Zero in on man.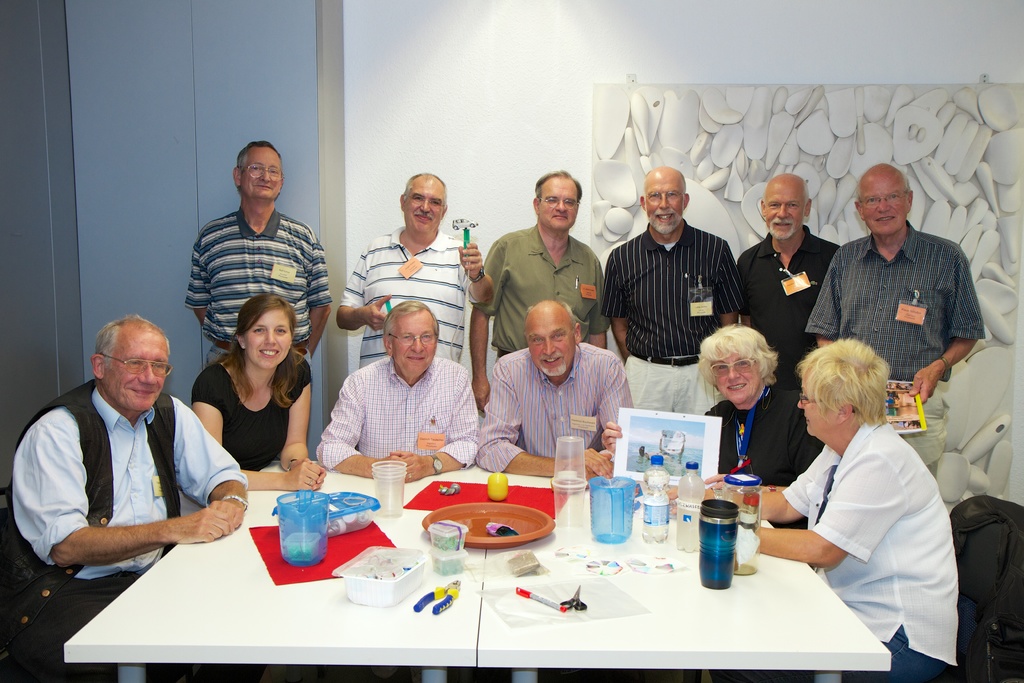
Zeroed in: 9,298,246,608.
